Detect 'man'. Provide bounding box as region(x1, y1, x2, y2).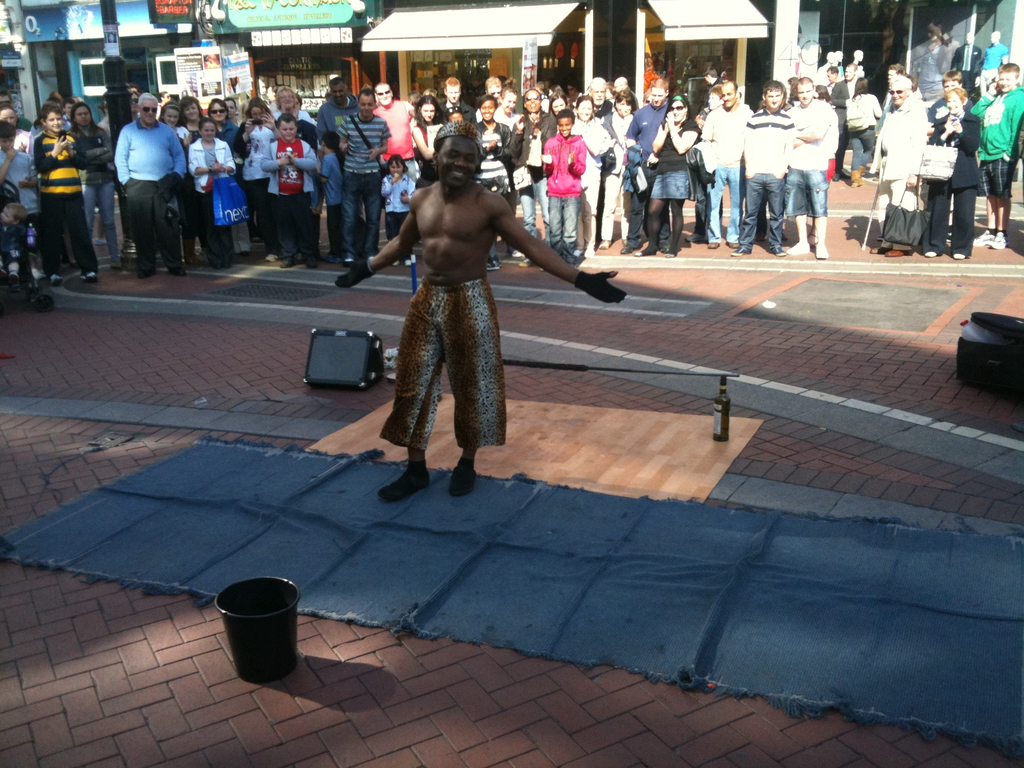
region(330, 118, 630, 504).
